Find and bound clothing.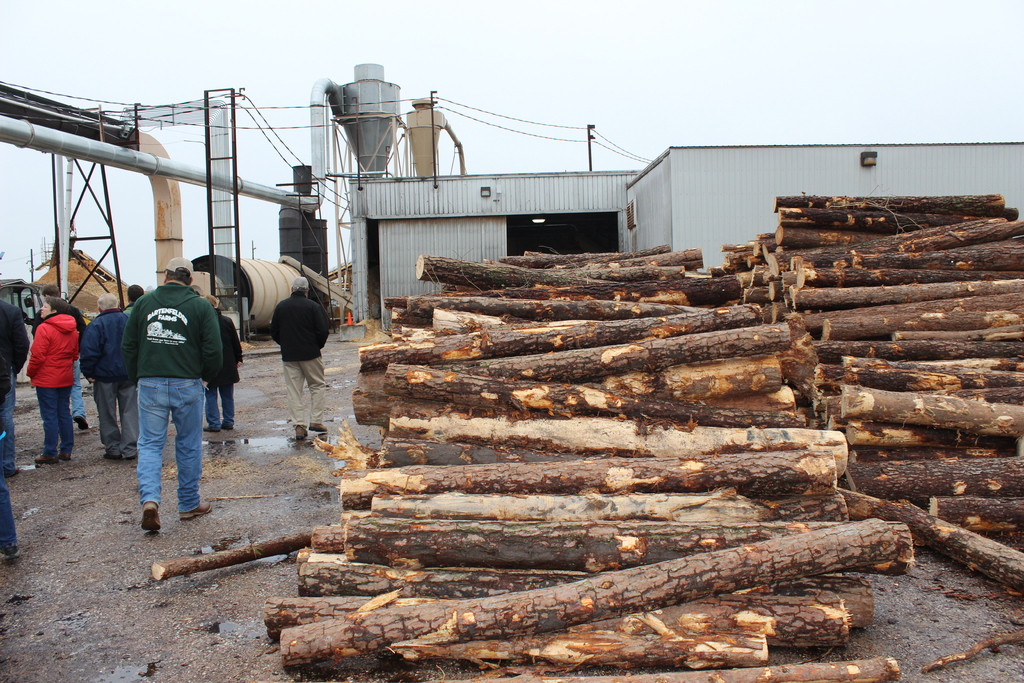
Bound: 79:310:140:452.
